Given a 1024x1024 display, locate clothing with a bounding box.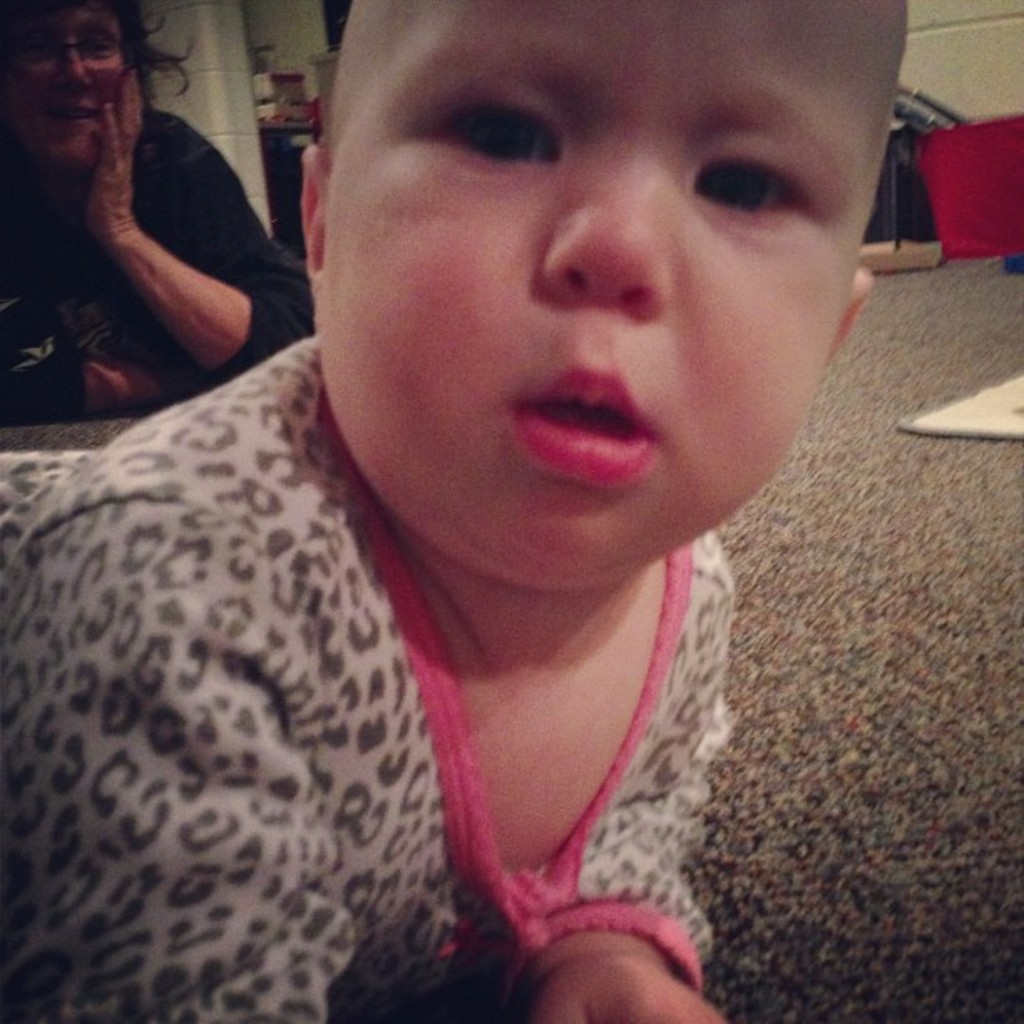
Located: 0:107:311:428.
